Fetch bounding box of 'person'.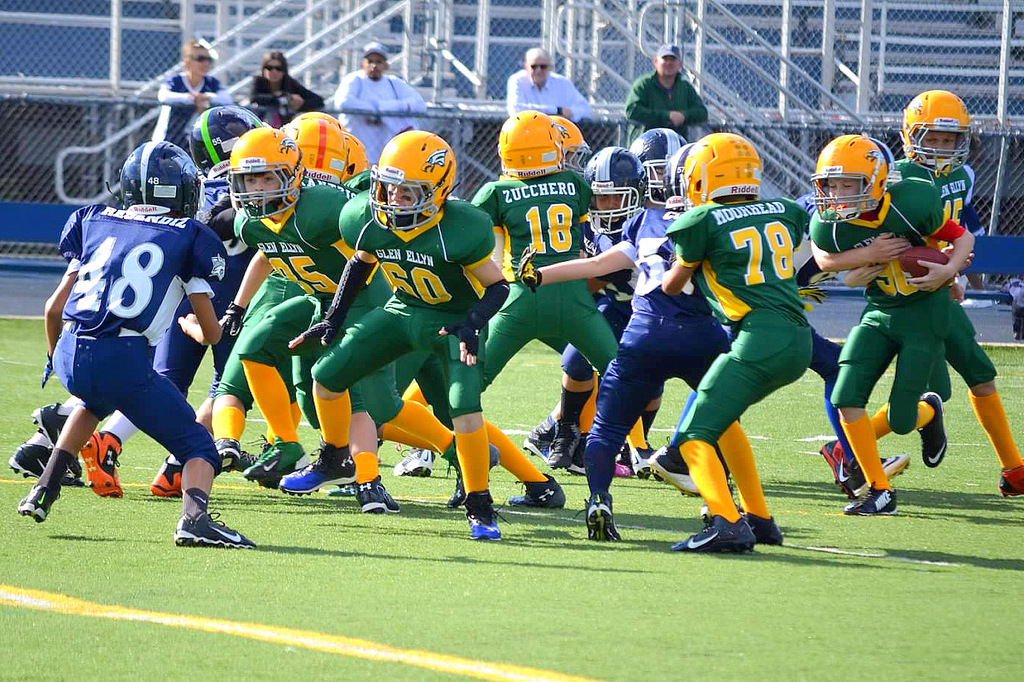
Bbox: [822,111,984,527].
